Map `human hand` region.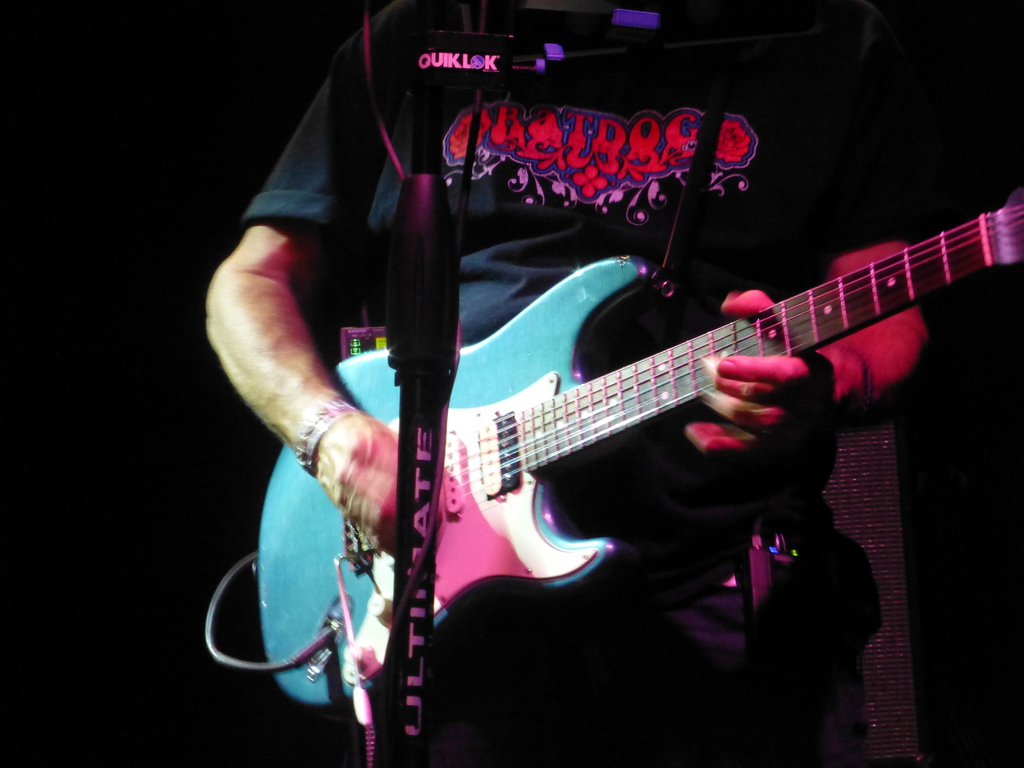
Mapped to box(267, 378, 418, 553).
